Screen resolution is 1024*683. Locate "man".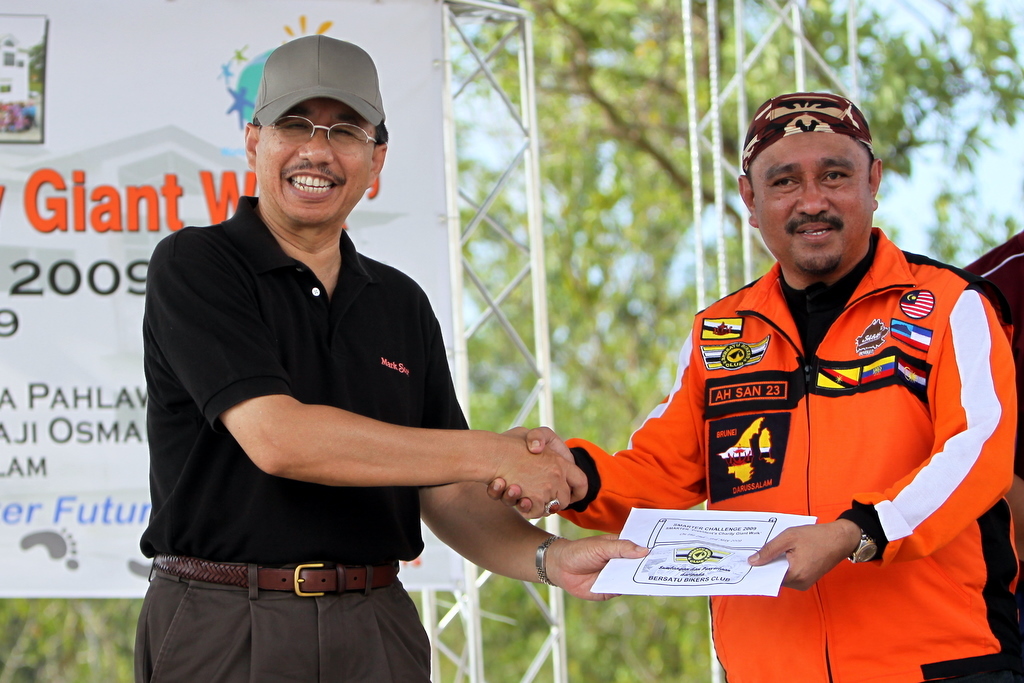
locate(474, 87, 1023, 682).
